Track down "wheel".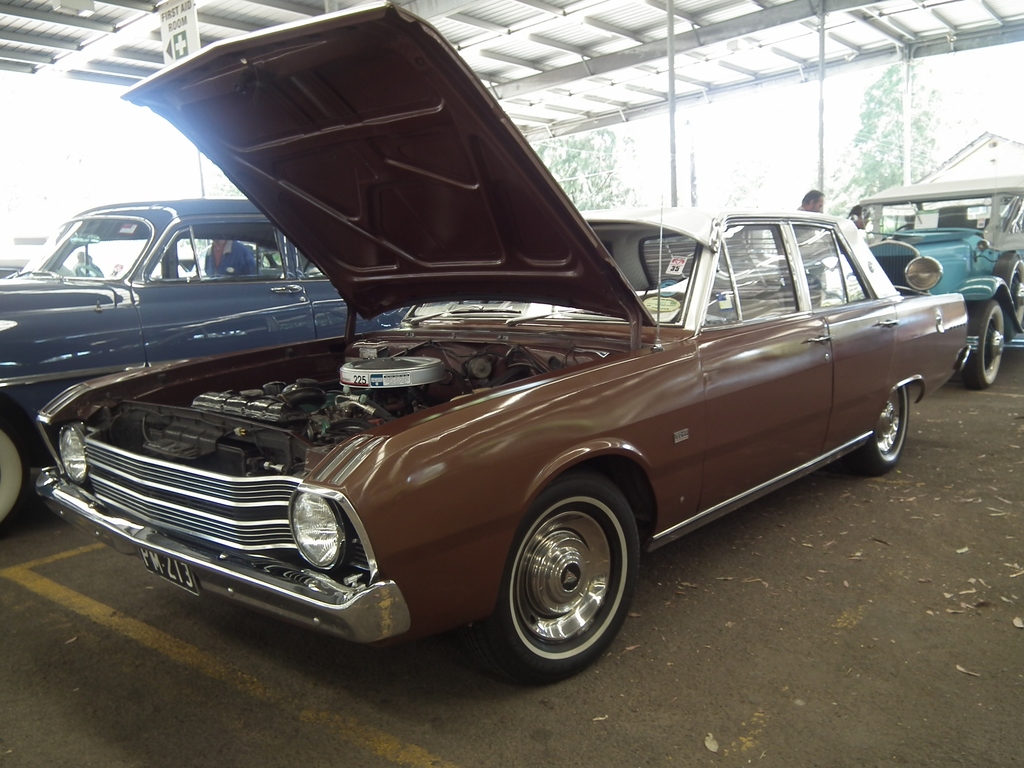
Tracked to (left=0, top=413, right=22, bottom=525).
